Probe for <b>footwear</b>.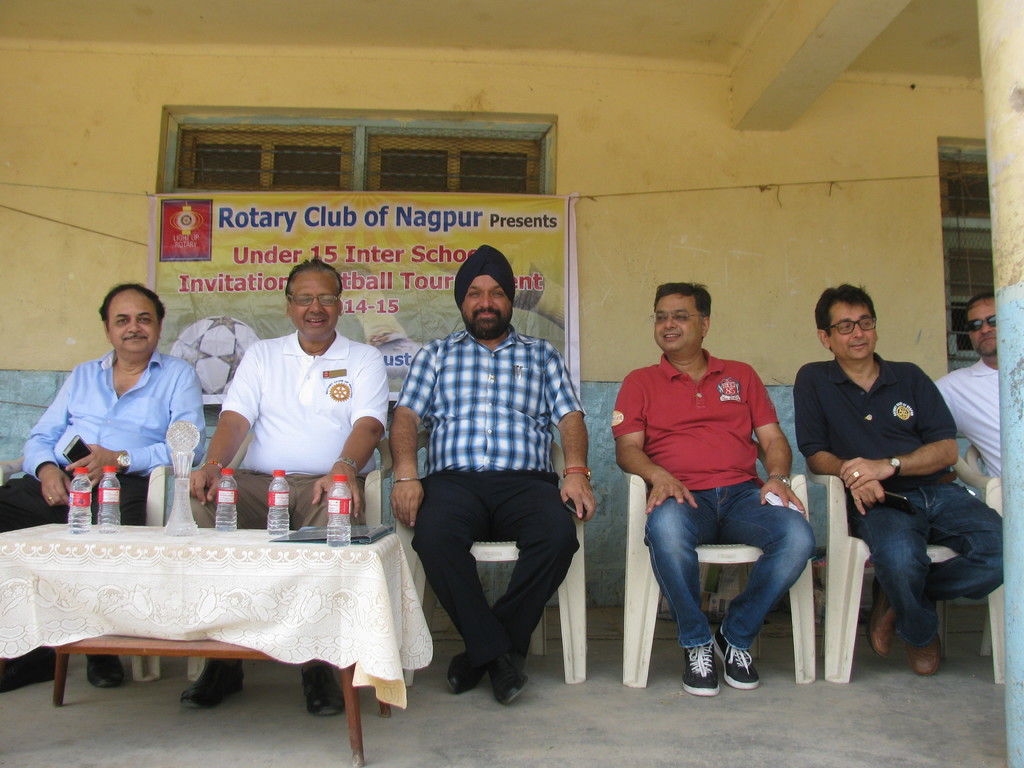
Probe result: bbox(679, 643, 717, 691).
